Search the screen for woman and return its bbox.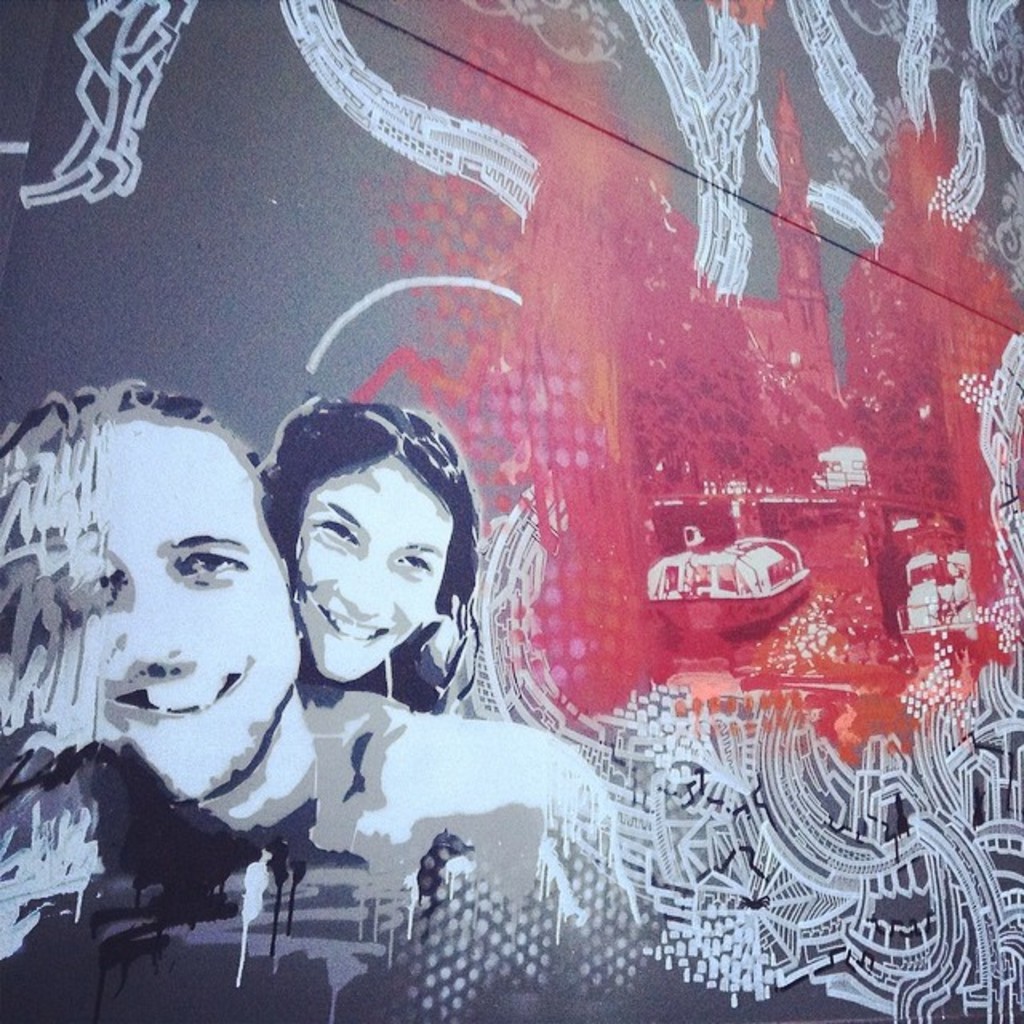
Found: {"left": 256, "top": 397, "right": 485, "bottom": 704}.
